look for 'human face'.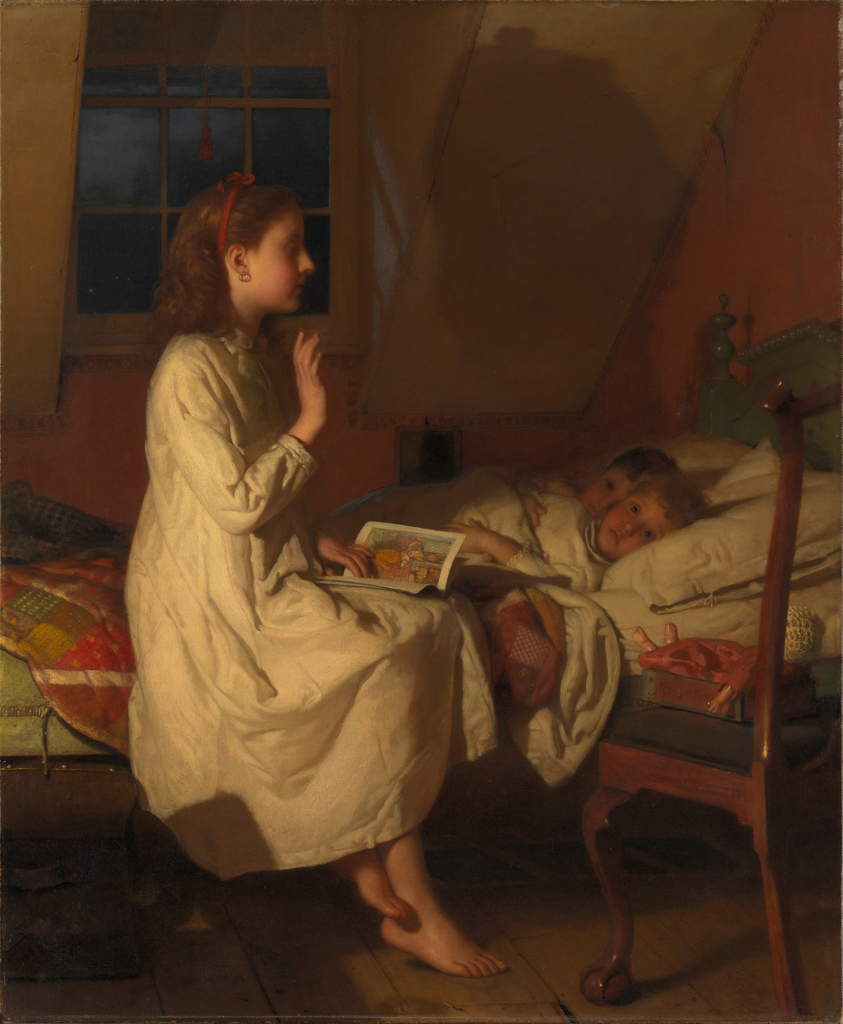
Found: [left=598, top=496, right=668, bottom=559].
